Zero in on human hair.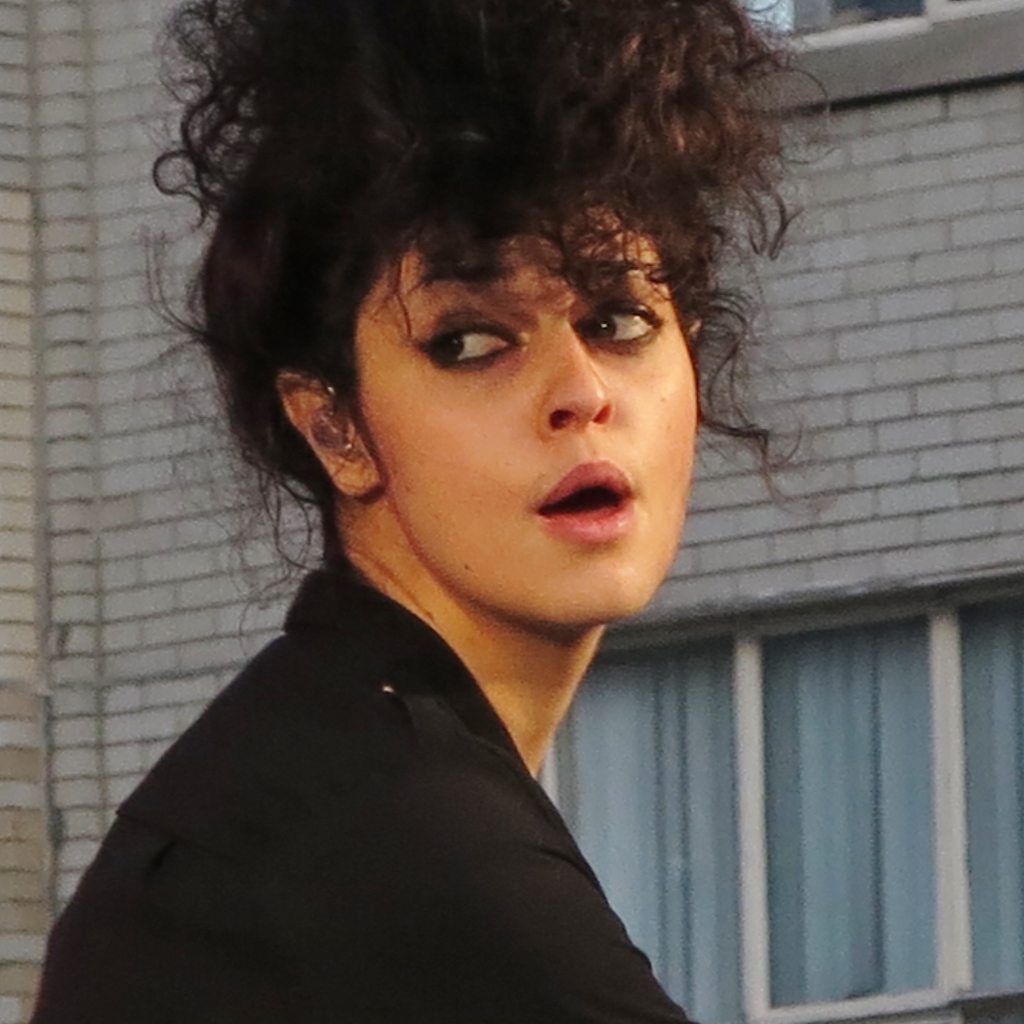
Zeroed in: box=[161, 0, 814, 644].
